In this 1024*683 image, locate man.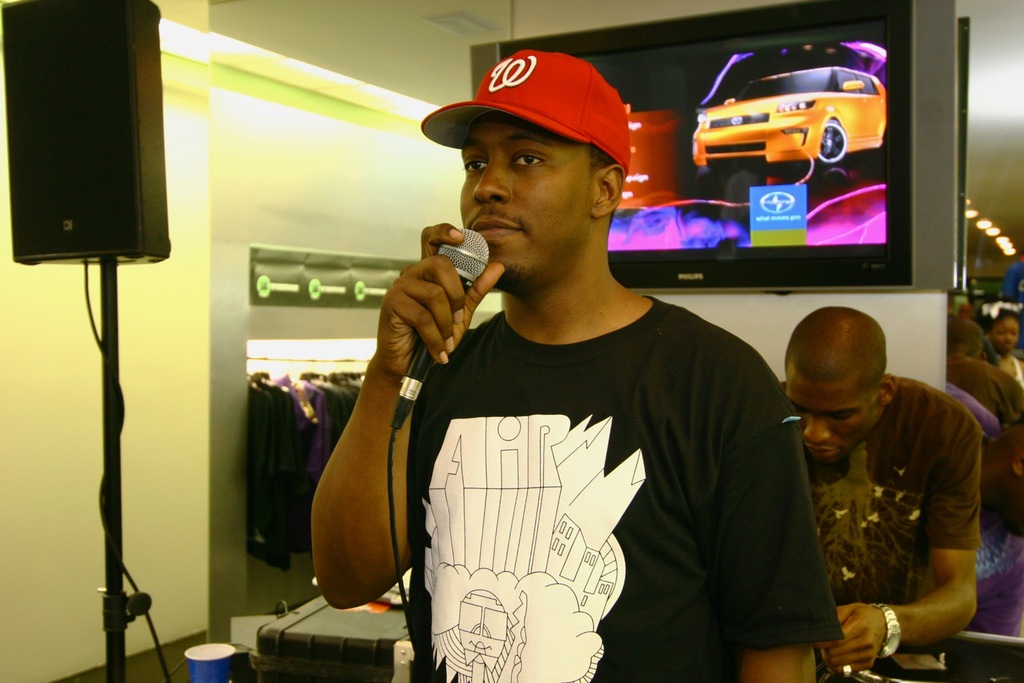
Bounding box: (753, 283, 1008, 682).
